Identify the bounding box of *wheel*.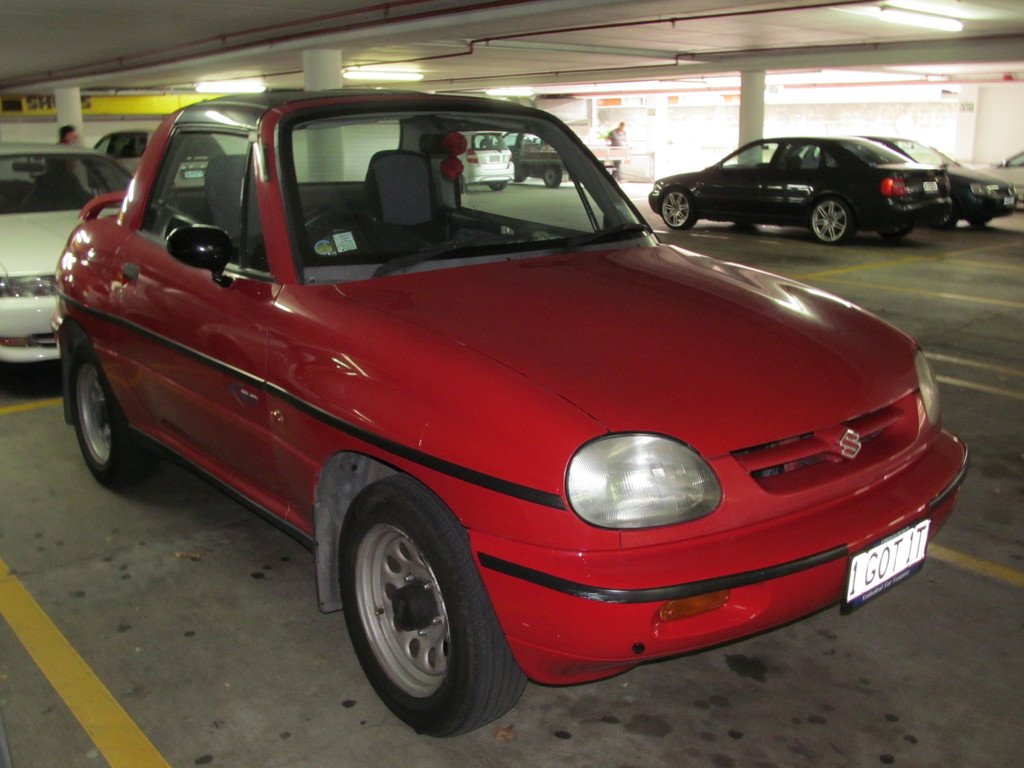
{"left": 807, "top": 193, "right": 857, "bottom": 248}.
